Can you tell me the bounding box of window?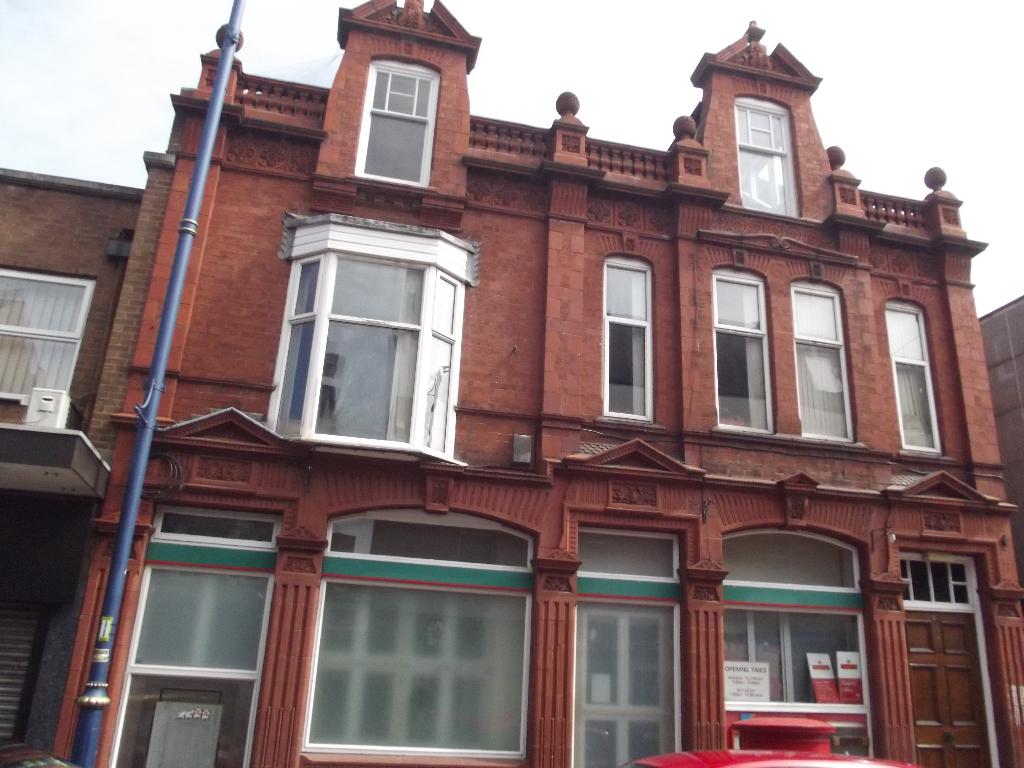
(263, 211, 483, 470).
